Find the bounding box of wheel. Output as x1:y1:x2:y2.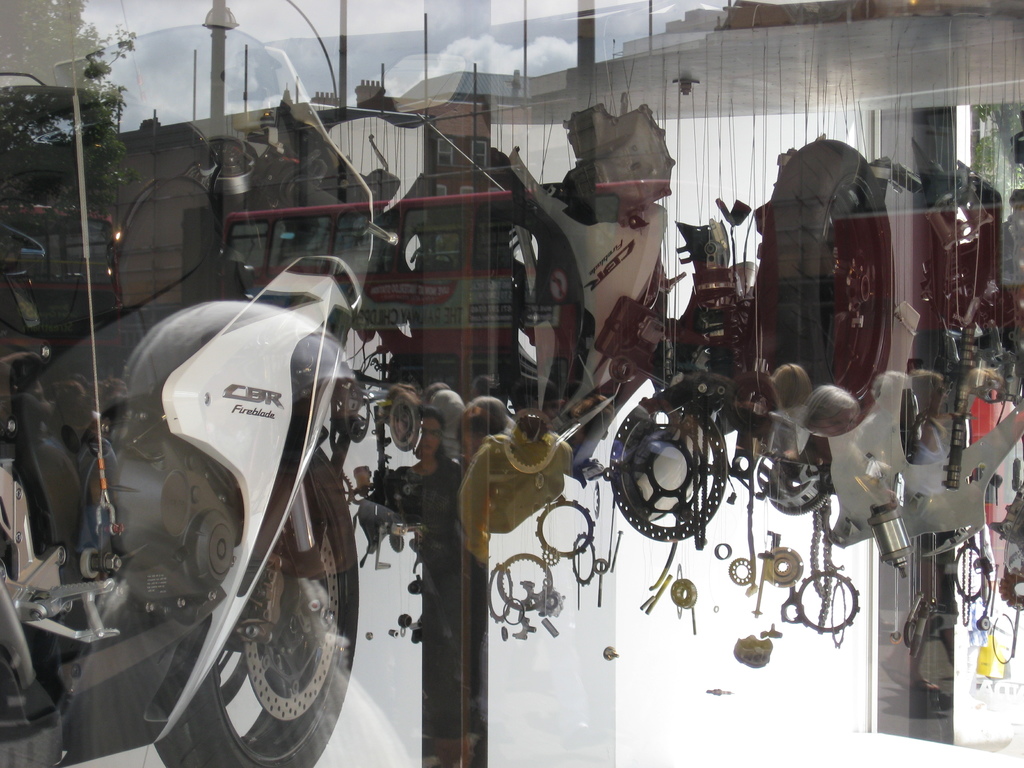
608:393:729:540.
